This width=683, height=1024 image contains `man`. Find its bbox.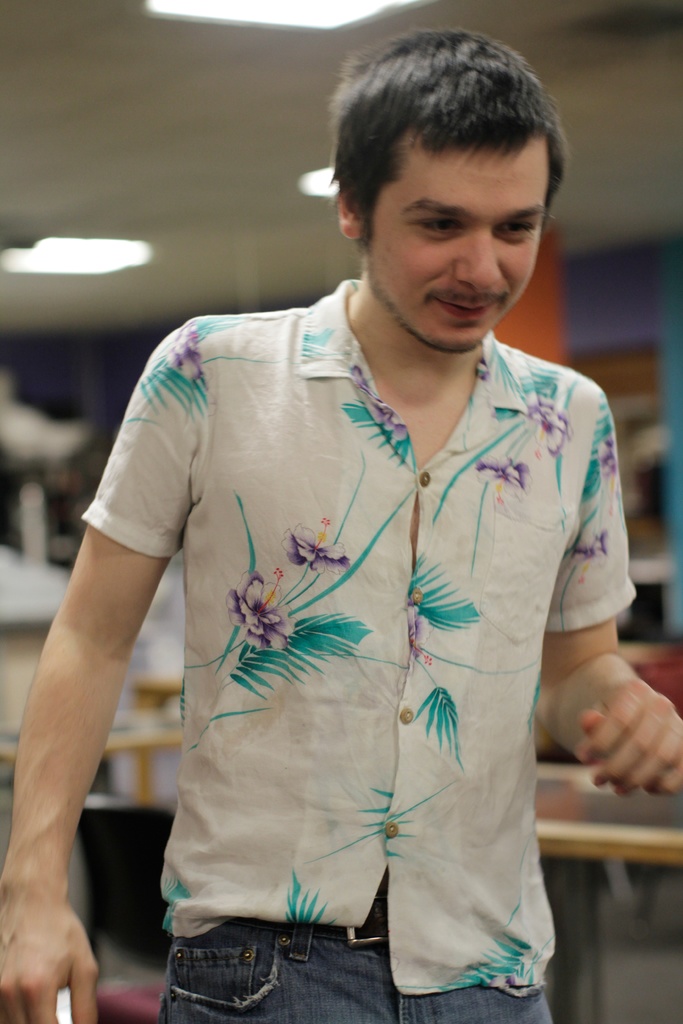
select_region(62, 25, 650, 998).
